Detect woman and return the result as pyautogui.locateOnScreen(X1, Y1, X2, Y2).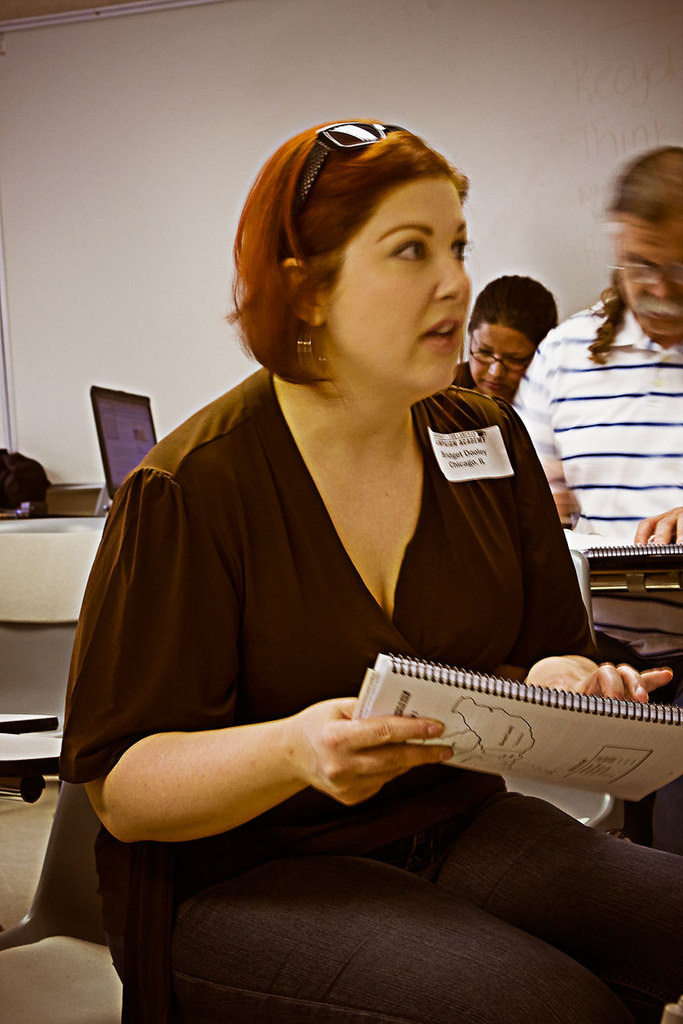
pyautogui.locateOnScreen(101, 111, 576, 926).
